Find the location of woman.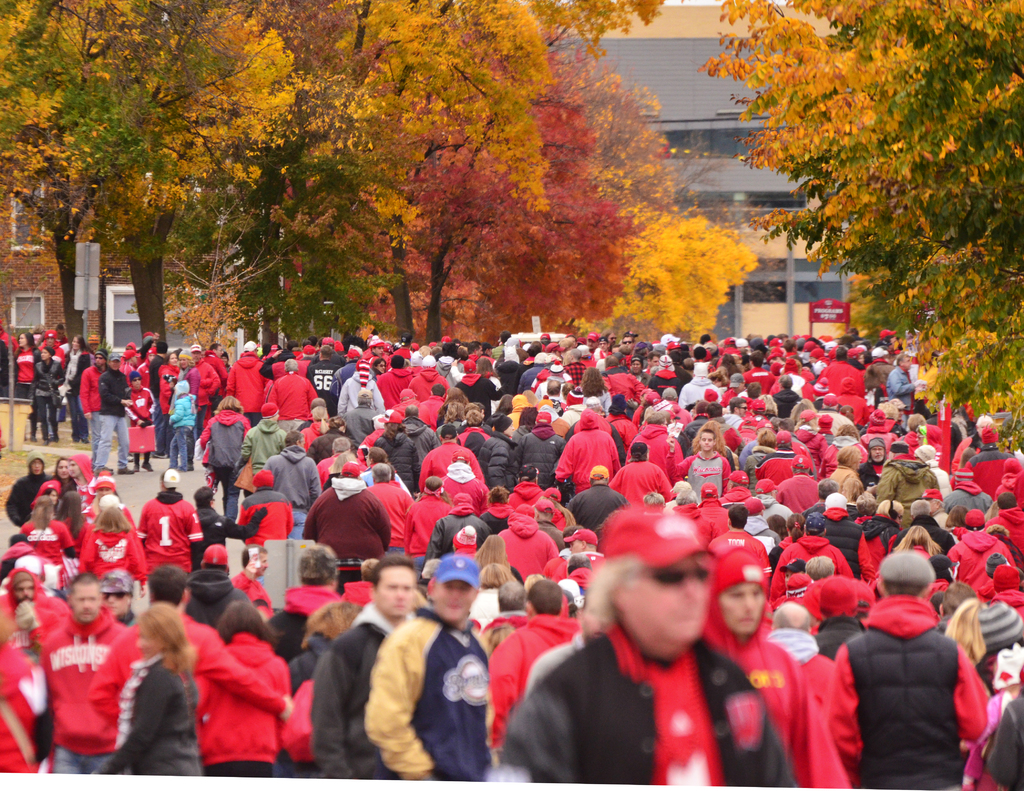
Location: <region>369, 360, 387, 372</region>.
